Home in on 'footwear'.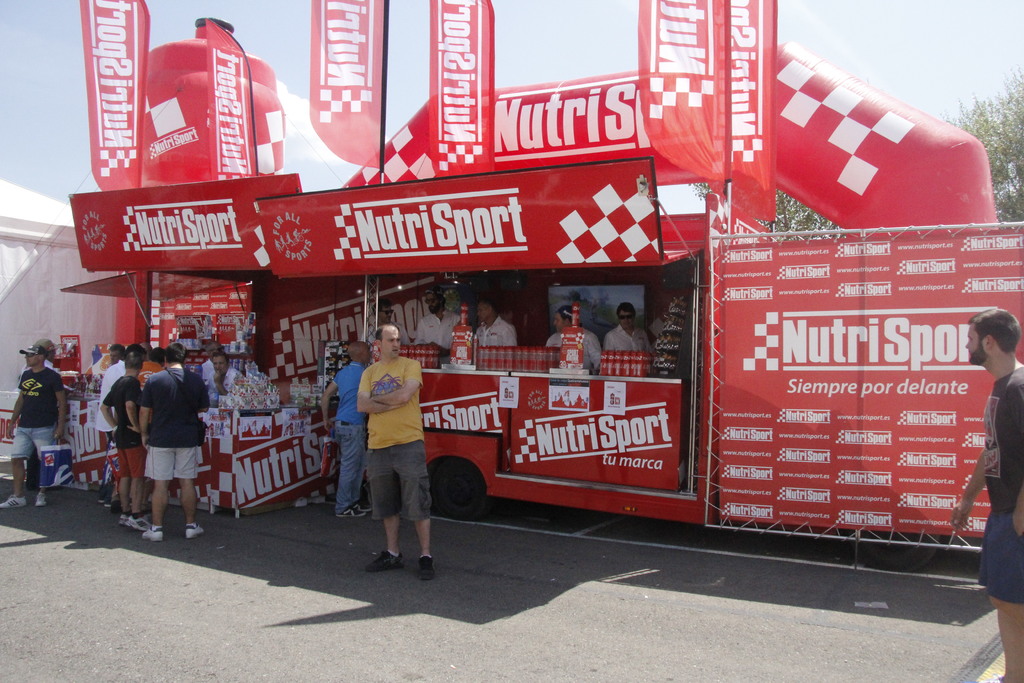
Homed in at detection(984, 672, 1016, 682).
